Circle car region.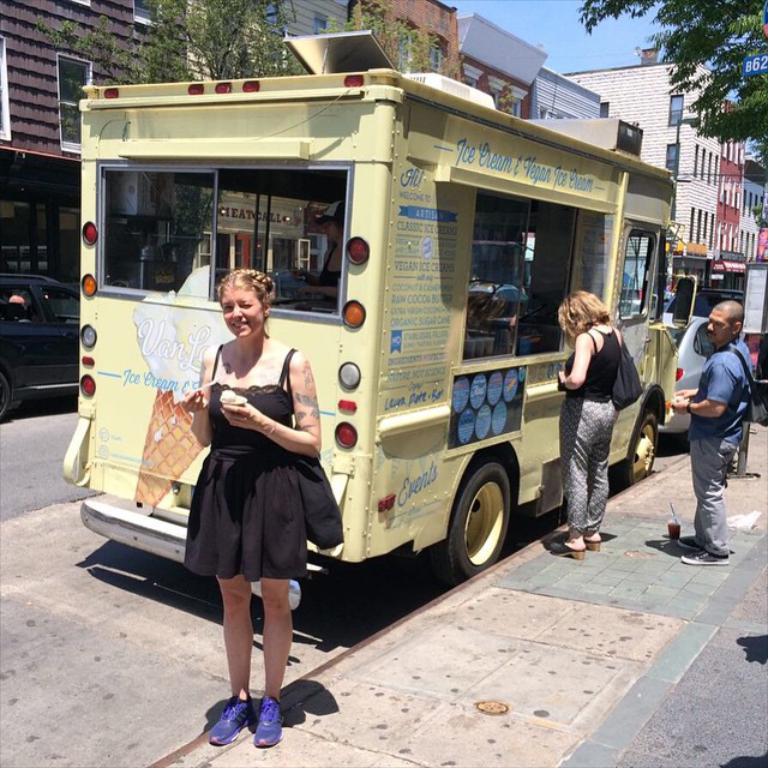
Region: x1=0 y1=268 x2=79 y2=418.
